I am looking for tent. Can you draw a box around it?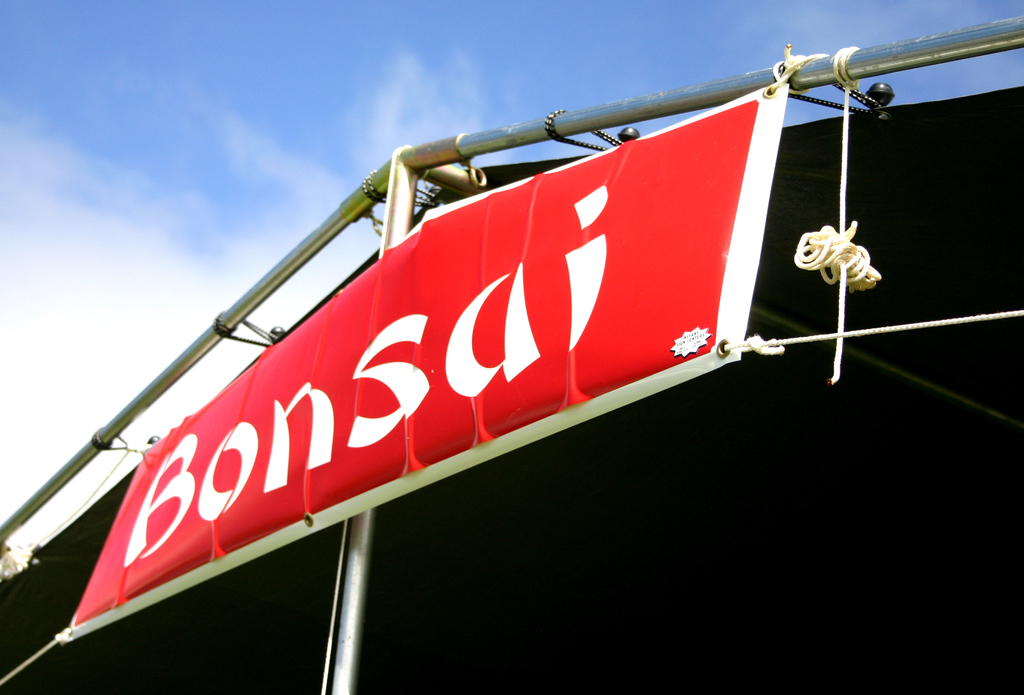
Sure, the bounding box is (0, 52, 1023, 694).
